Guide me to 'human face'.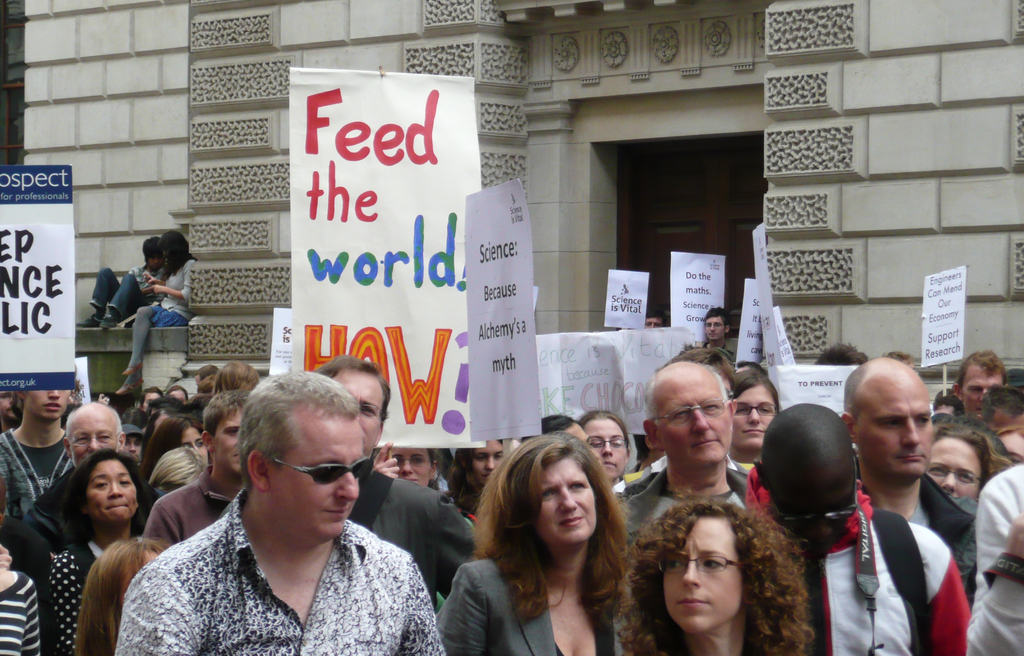
Guidance: 475, 440, 505, 486.
